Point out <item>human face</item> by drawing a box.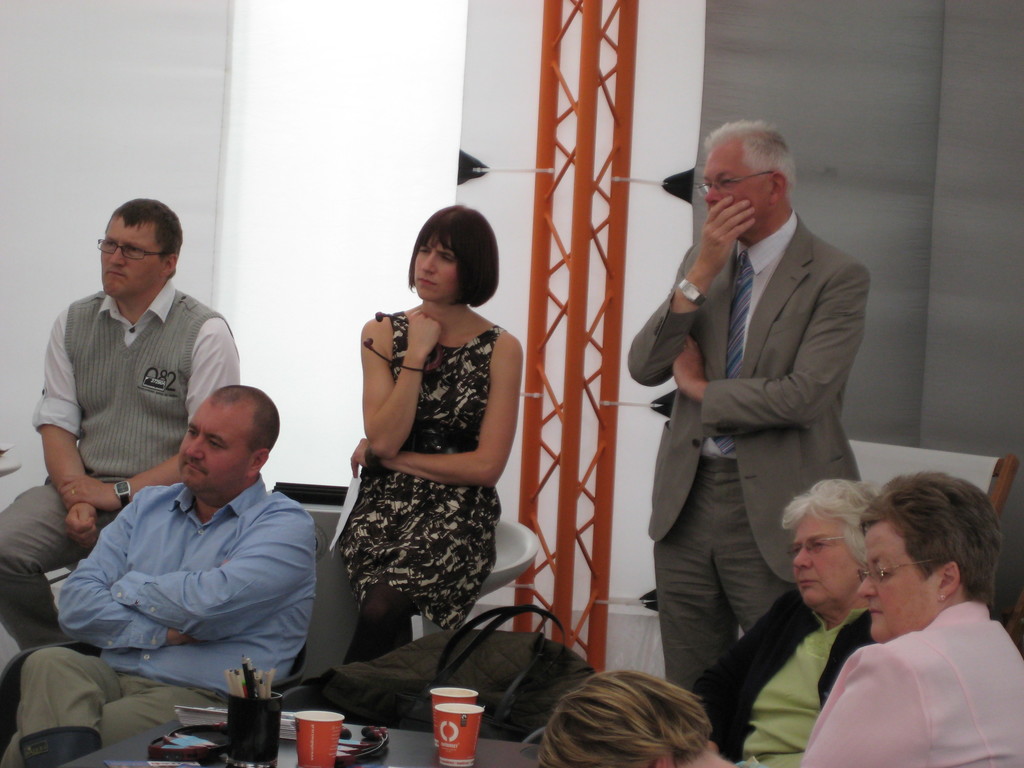
BBox(100, 219, 161, 301).
